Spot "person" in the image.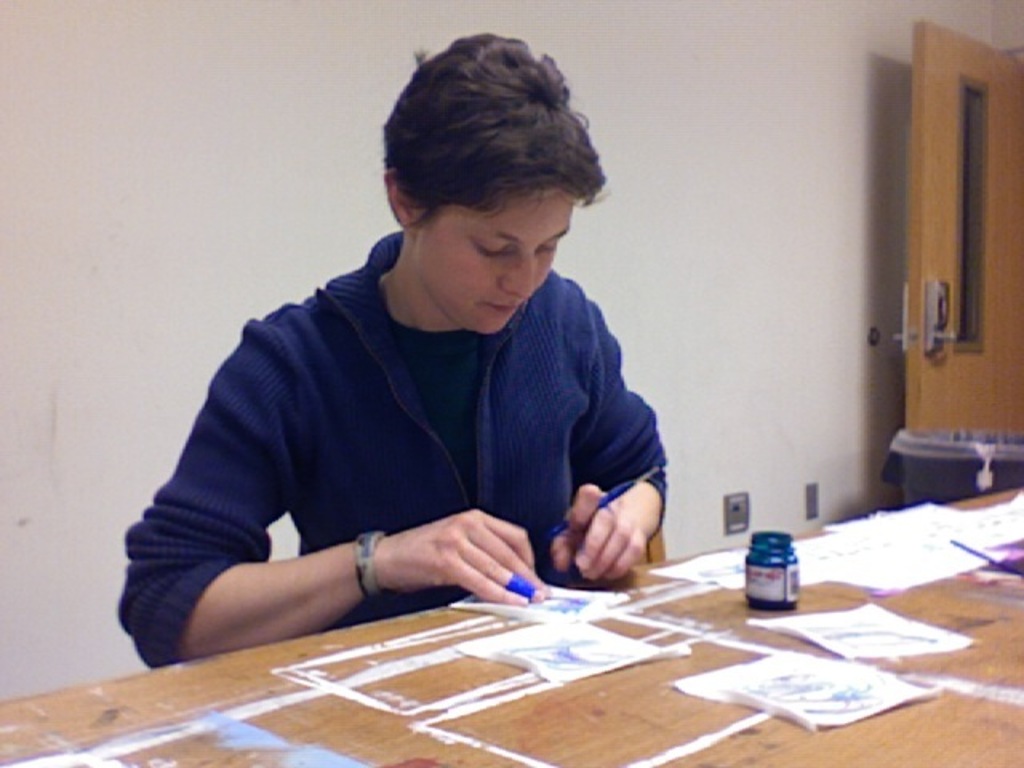
"person" found at crop(117, 30, 670, 669).
